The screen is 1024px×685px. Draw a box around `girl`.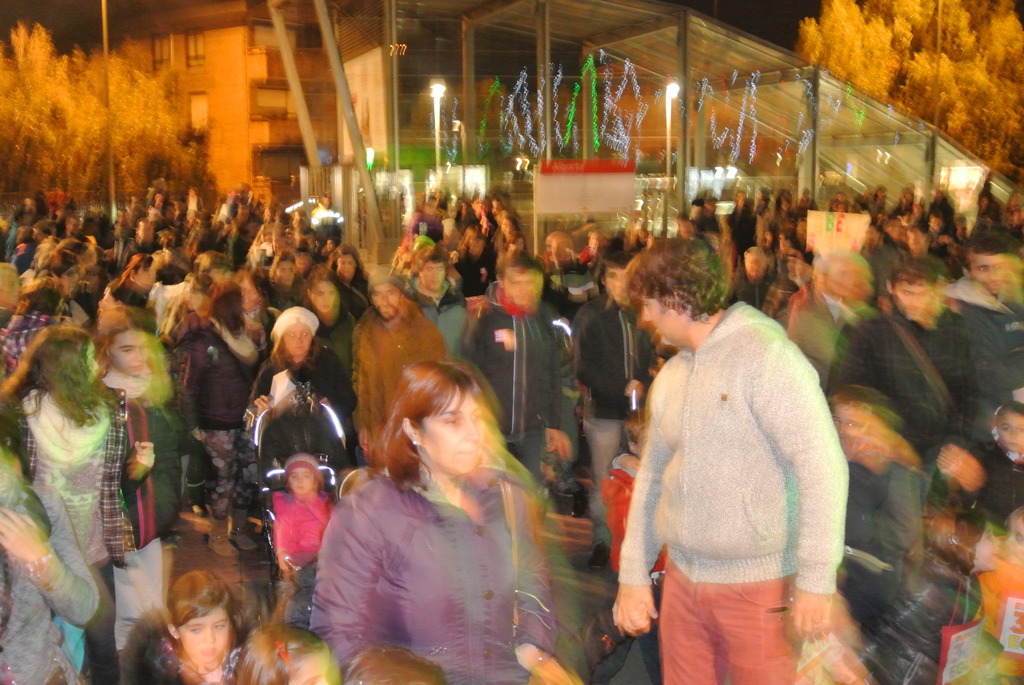
detection(0, 328, 131, 684).
